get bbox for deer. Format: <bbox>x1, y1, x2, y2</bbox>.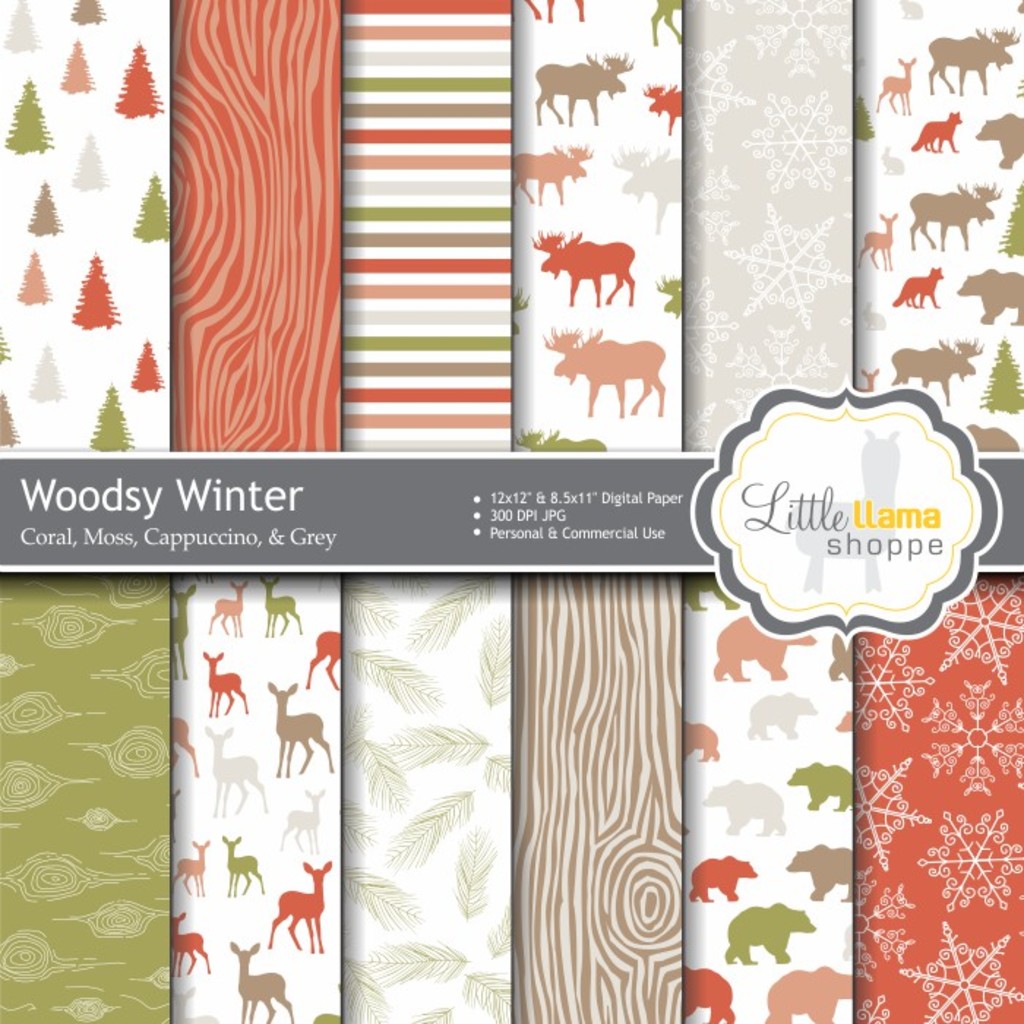
<bbox>174, 581, 196, 682</bbox>.
